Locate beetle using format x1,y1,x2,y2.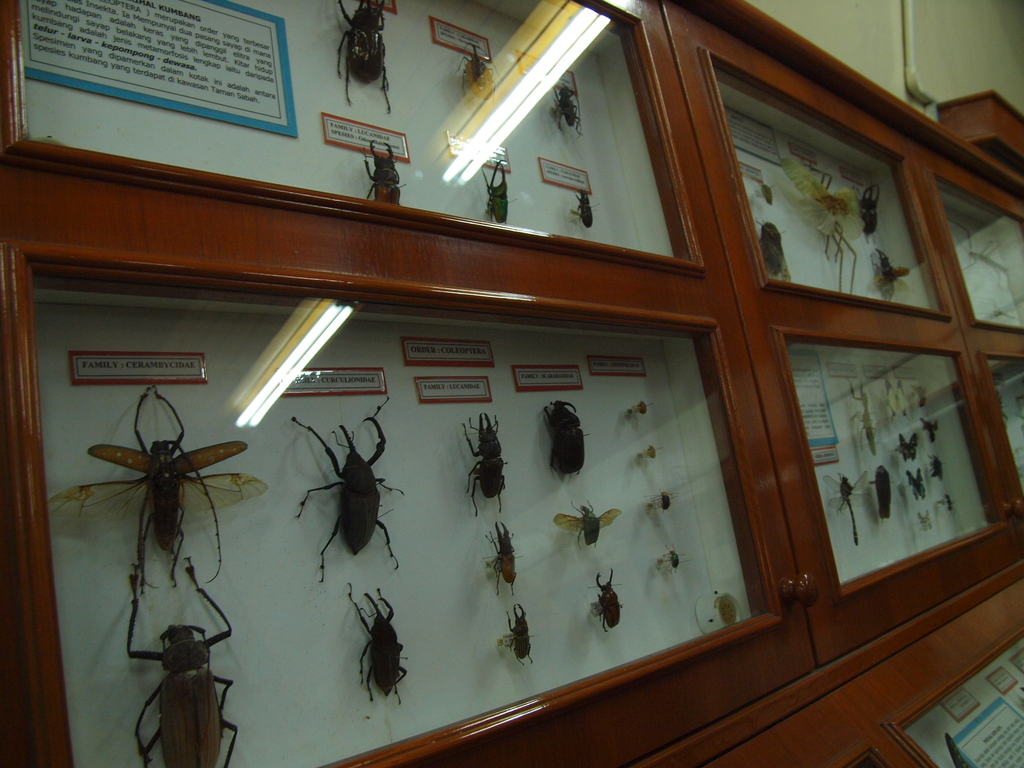
362,138,401,205.
